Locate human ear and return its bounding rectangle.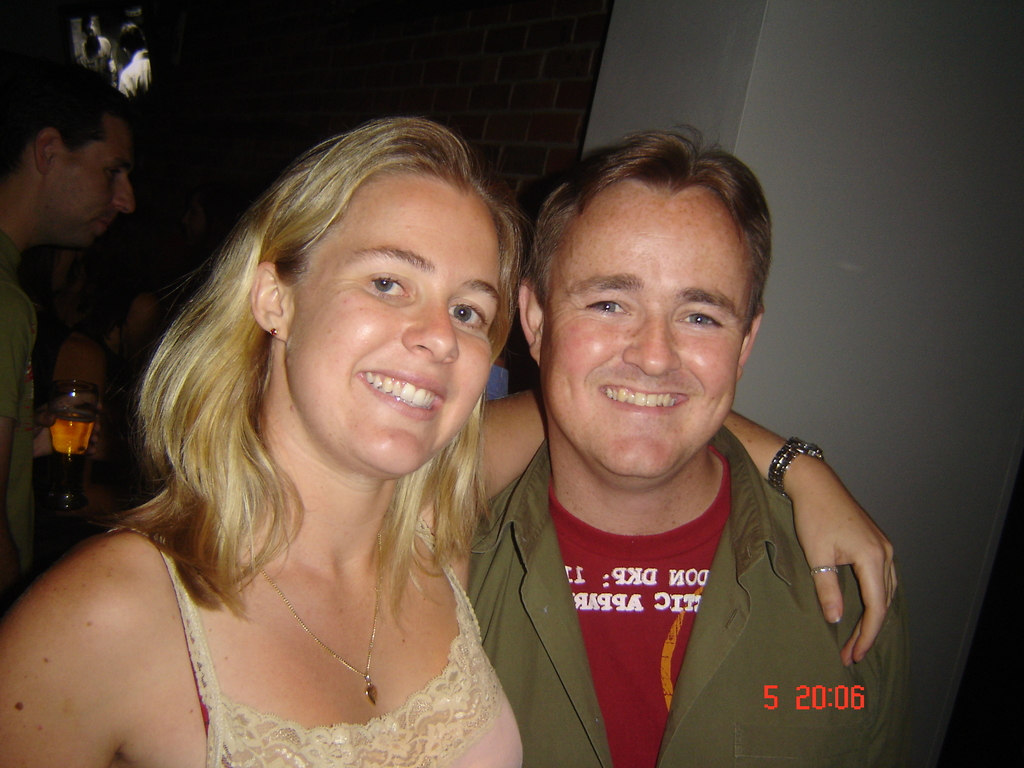
248/264/291/340.
